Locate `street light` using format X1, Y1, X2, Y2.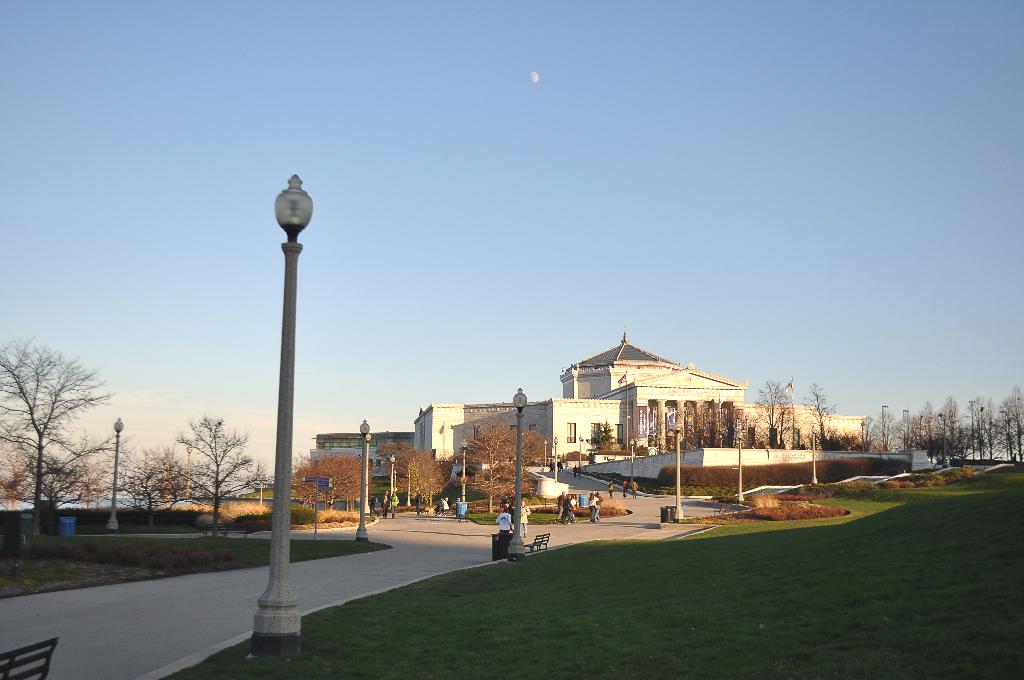
403, 465, 412, 510.
